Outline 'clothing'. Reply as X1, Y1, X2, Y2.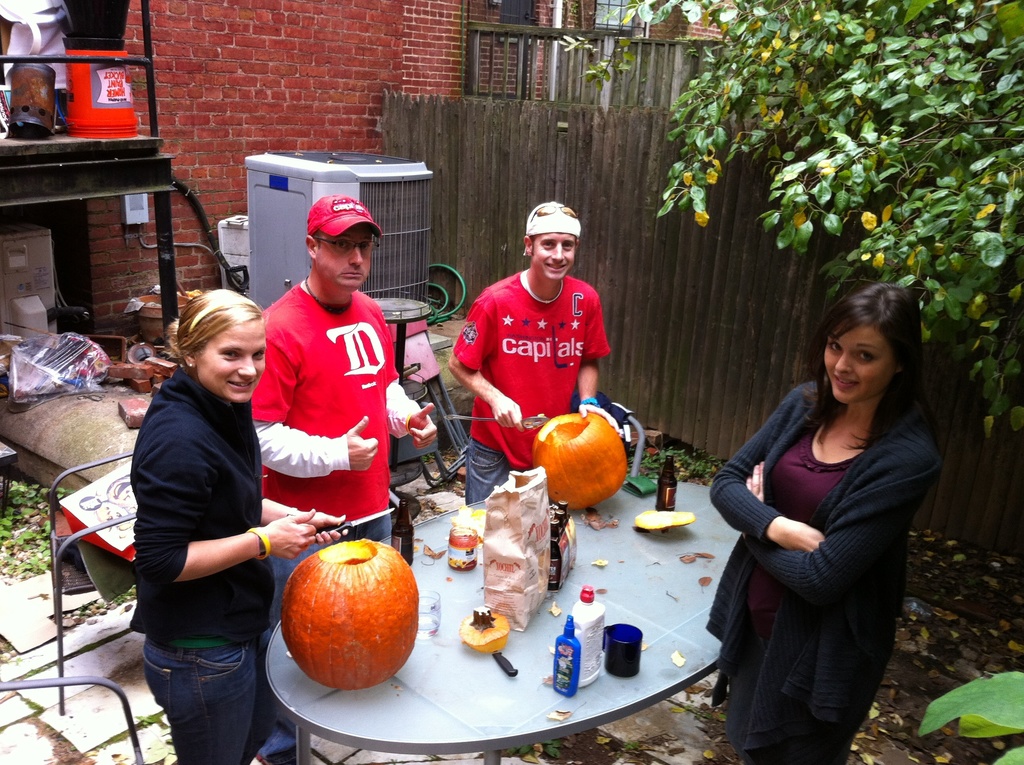
719, 362, 936, 734.
